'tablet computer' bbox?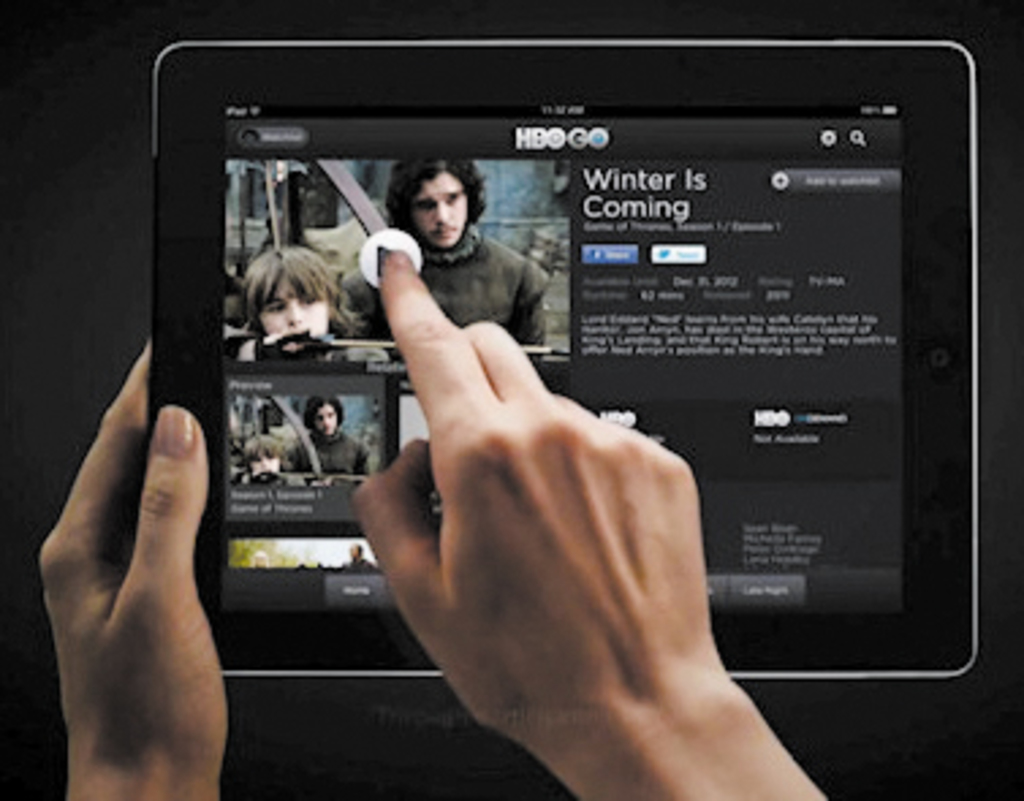
147 41 975 690
